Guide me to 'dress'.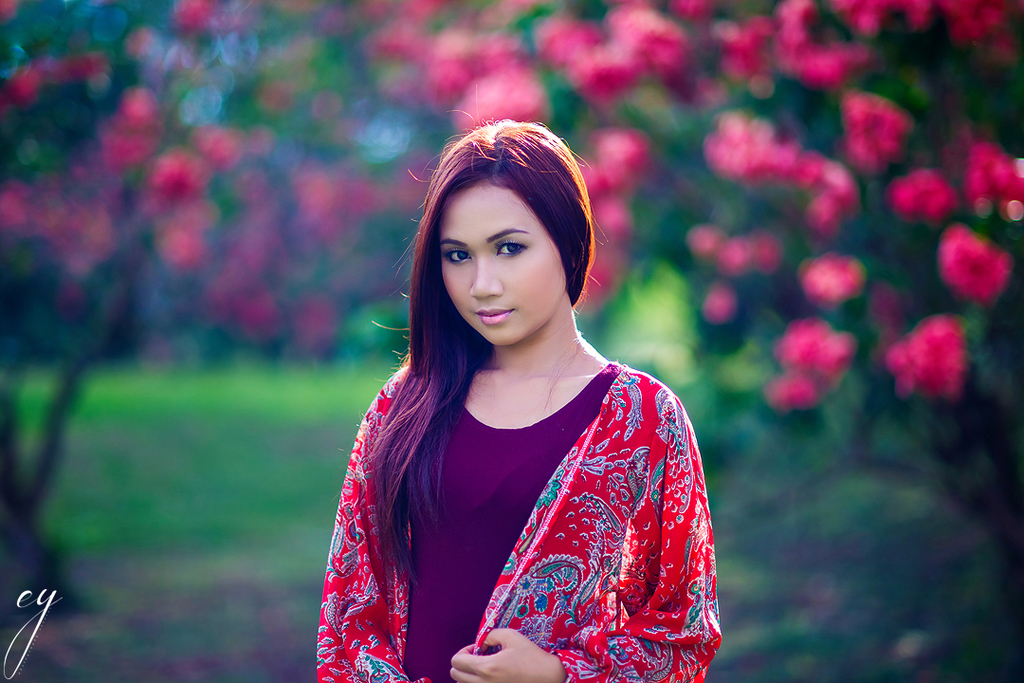
Guidance: 400/362/624/682.
